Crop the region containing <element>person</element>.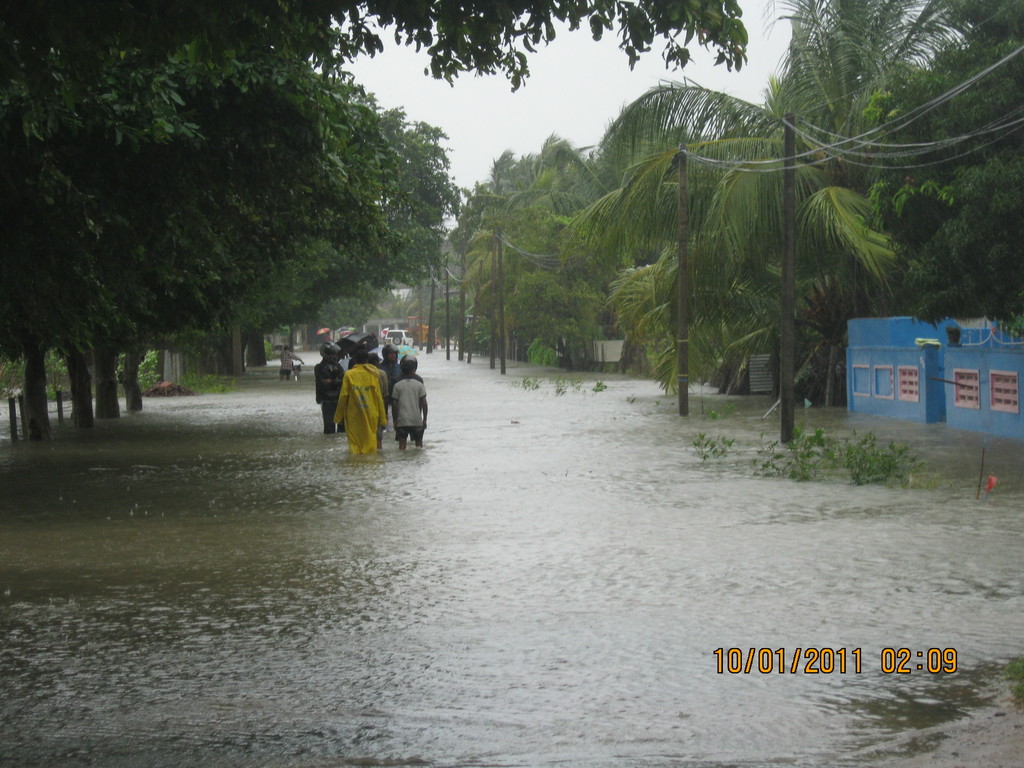
Crop region: 391 358 427 454.
